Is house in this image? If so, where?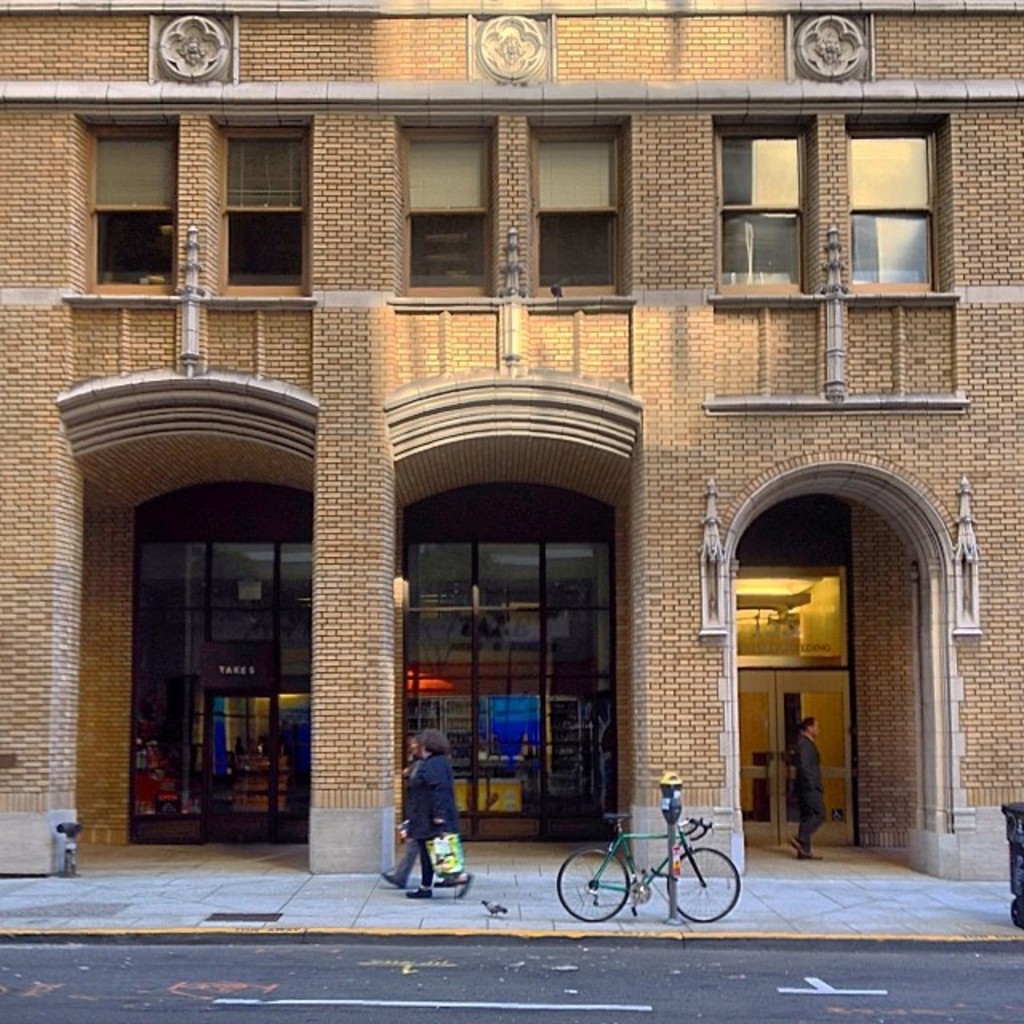
Yes, at 0,0,1022,874.
